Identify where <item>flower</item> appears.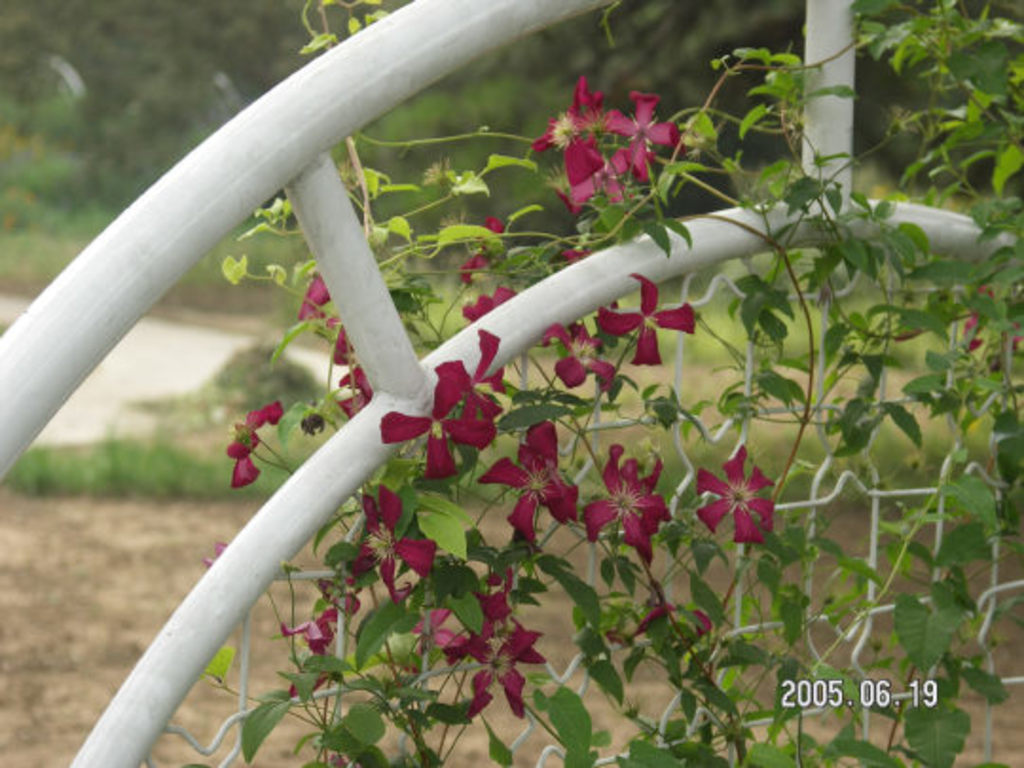
Appears at 296, 275, 338, 317.
